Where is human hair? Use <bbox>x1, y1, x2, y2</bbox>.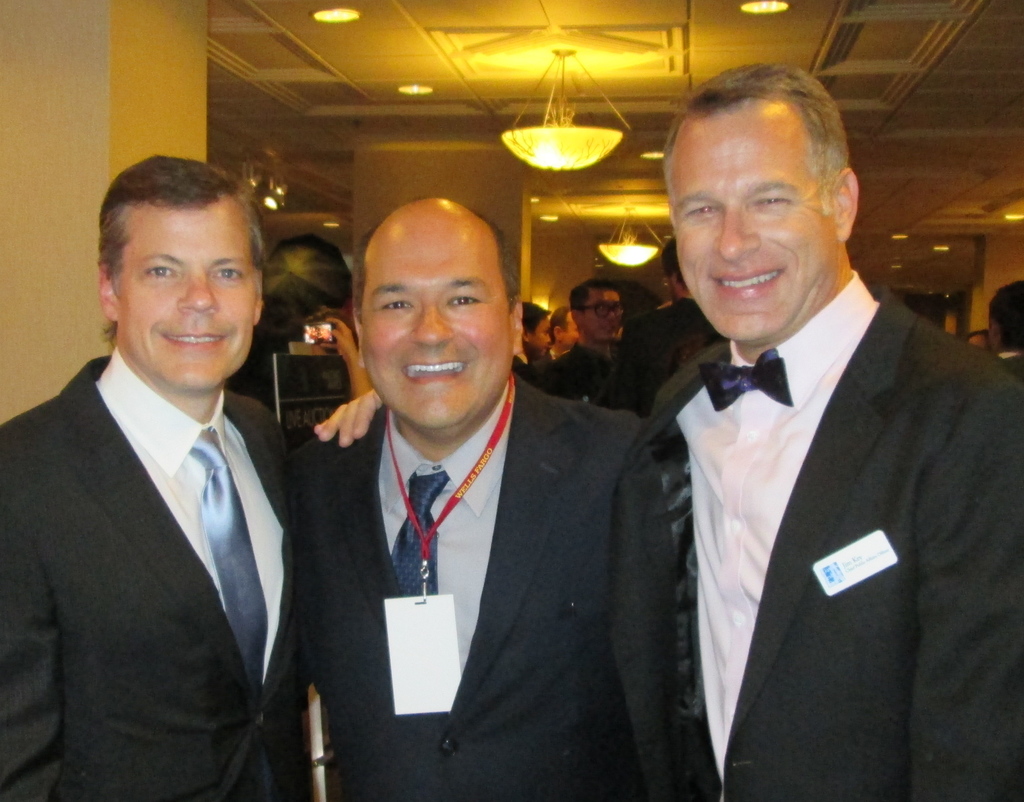
<bbox>522, 298, 550, 334</bbox>.
